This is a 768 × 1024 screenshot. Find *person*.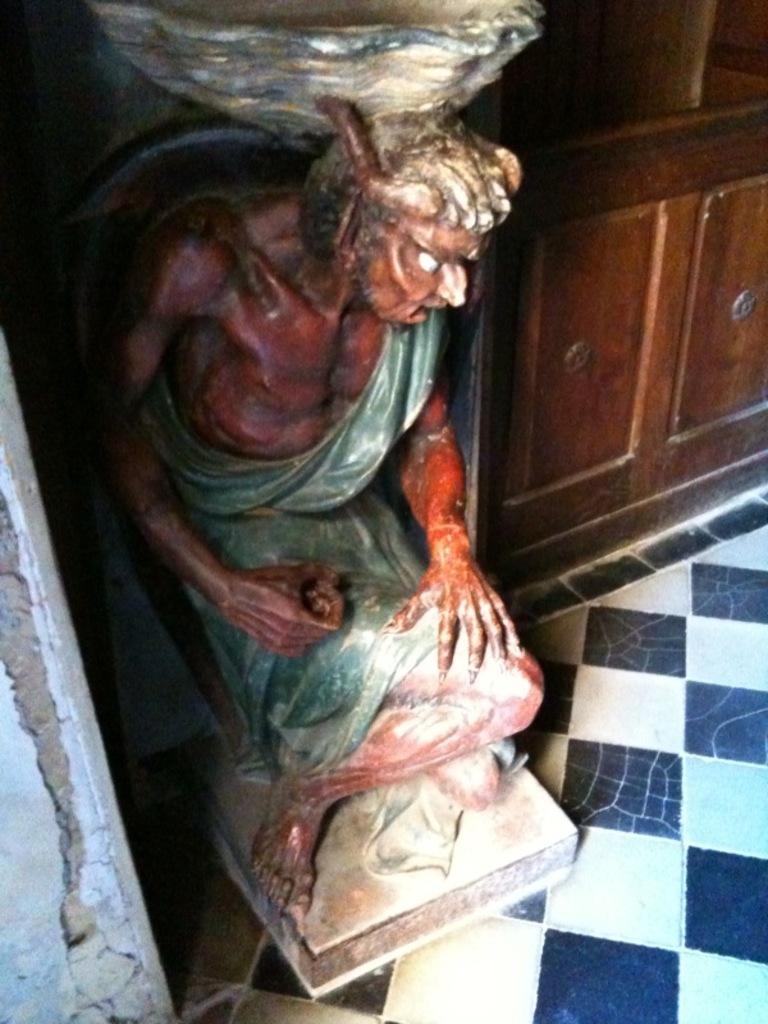
Bounding box: <region>61, 50, 580, 975</region>.
